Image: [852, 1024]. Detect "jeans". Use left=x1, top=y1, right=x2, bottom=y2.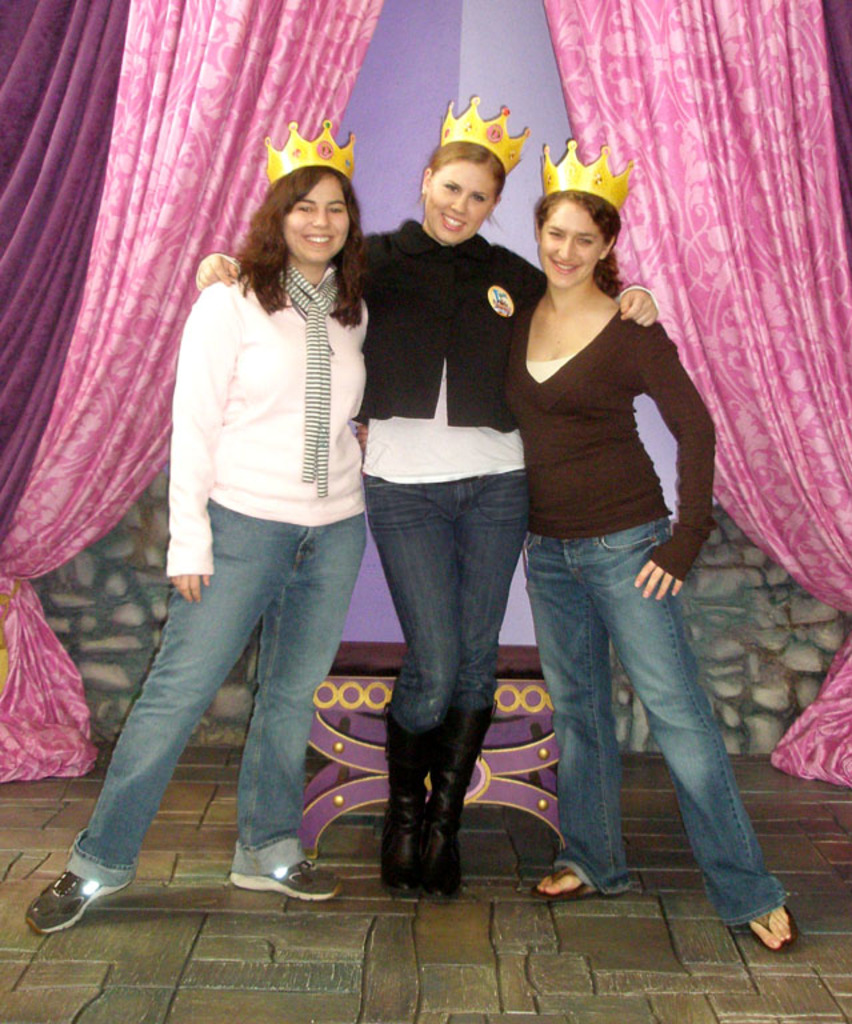
left=72, top=503, right=368, bottom=880.
